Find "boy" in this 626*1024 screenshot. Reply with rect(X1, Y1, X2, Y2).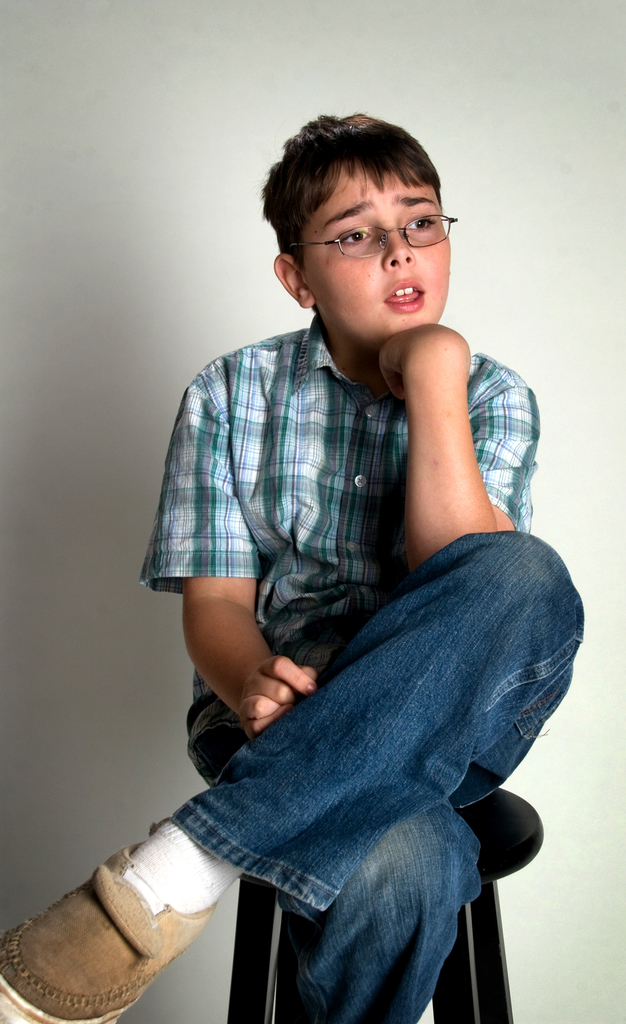
rect(0, 111, 582, 1023).
